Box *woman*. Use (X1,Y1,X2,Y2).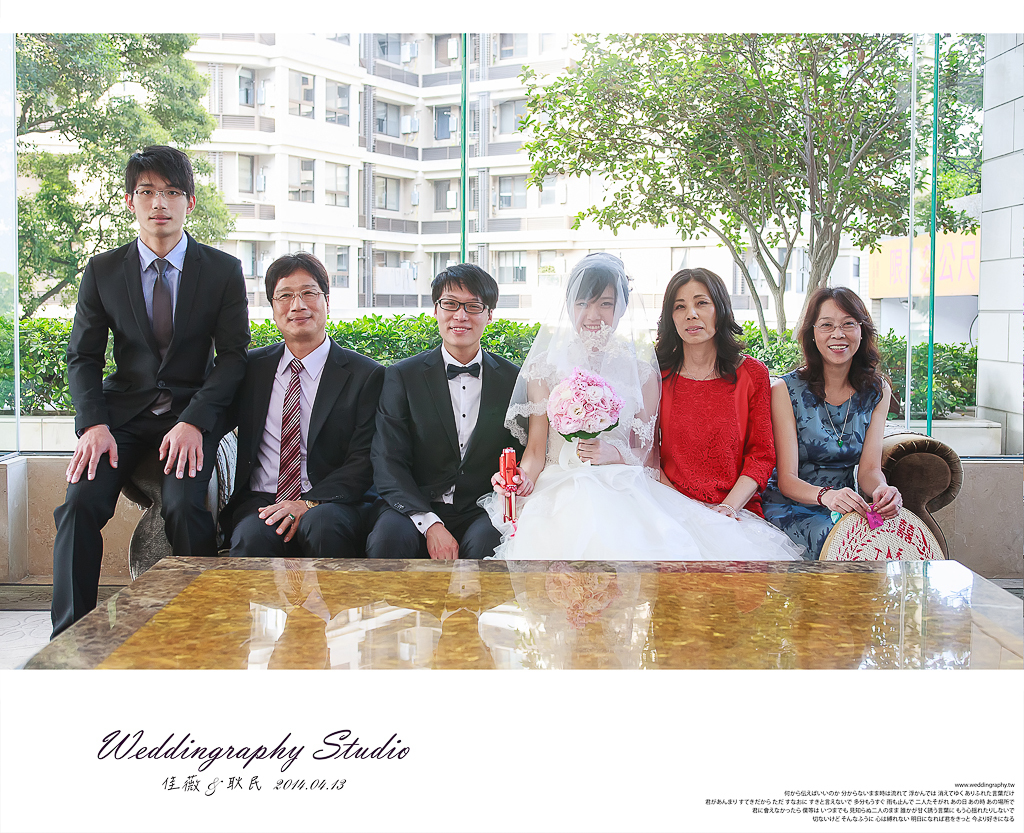
(529,236,665,536).
